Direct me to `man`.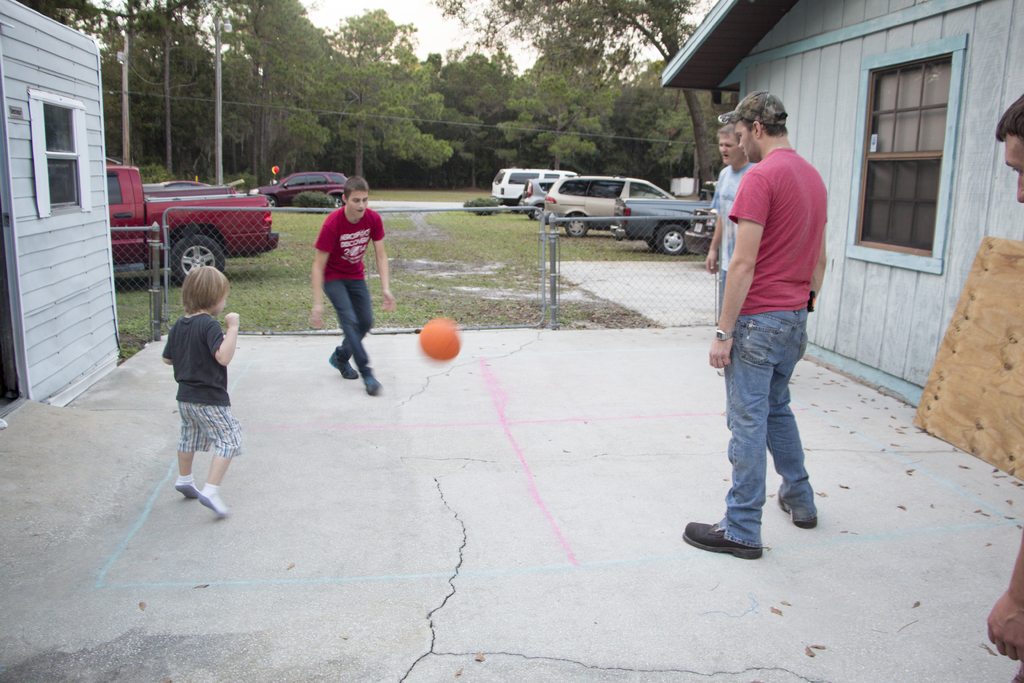
Direction: {"x1": 307, "y1": 173, "x2": 397, "y2": 395}.
